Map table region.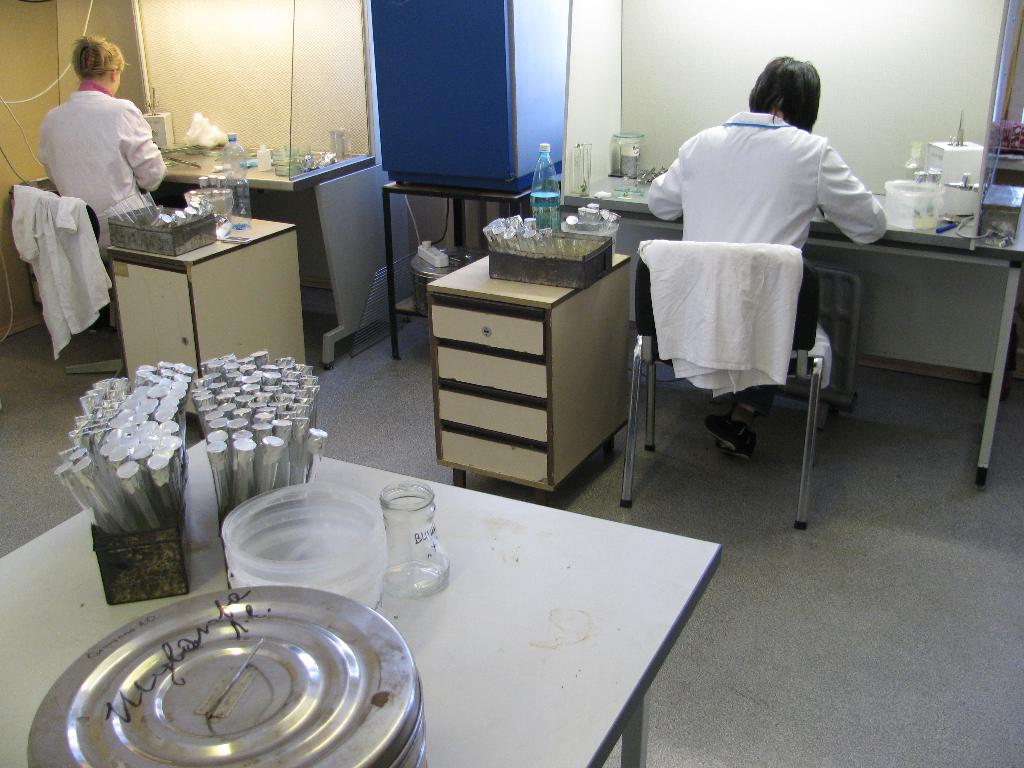
Mapped to <region>0, 431, 722, 767</region>.
